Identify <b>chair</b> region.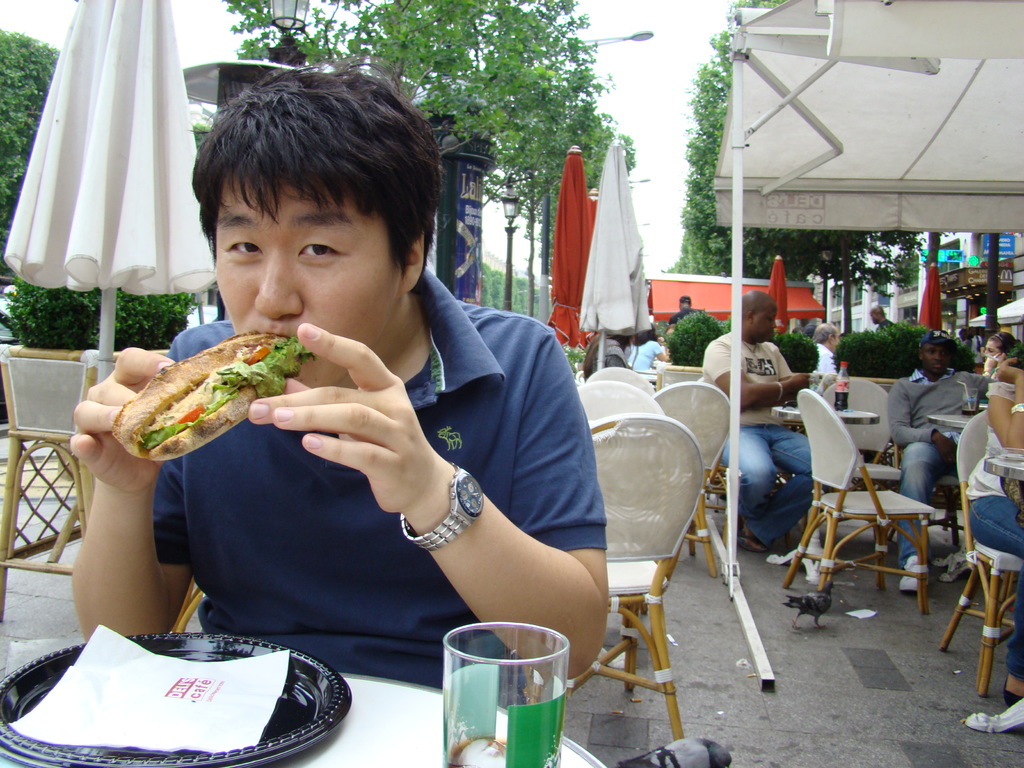
Region: (656, 365, 704, 389).
